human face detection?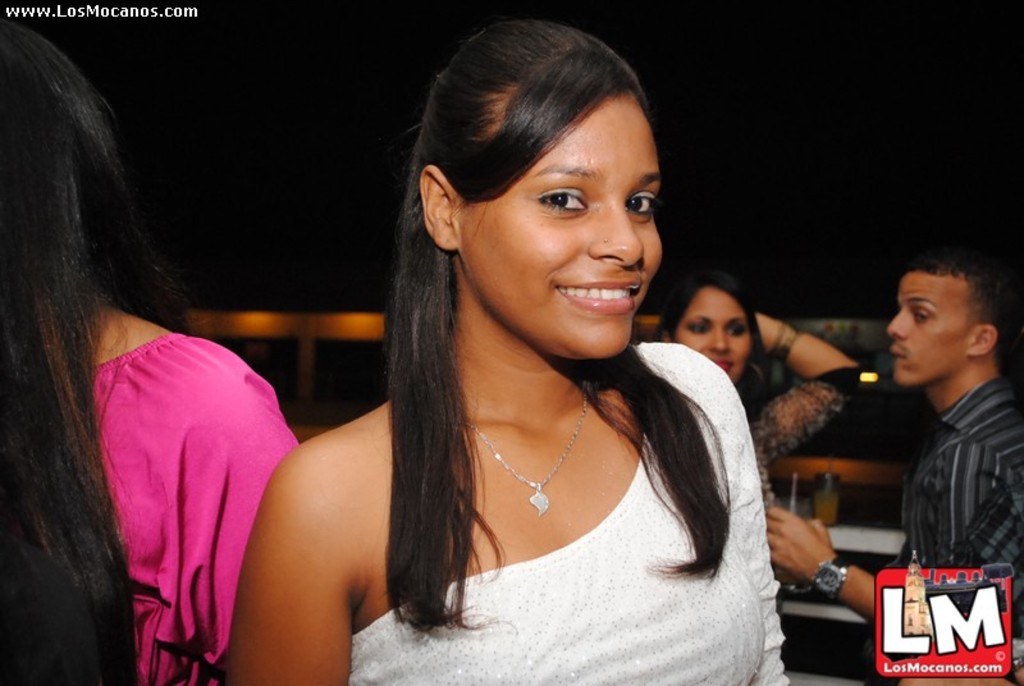
<region>888, 269, 963, 390</region>
